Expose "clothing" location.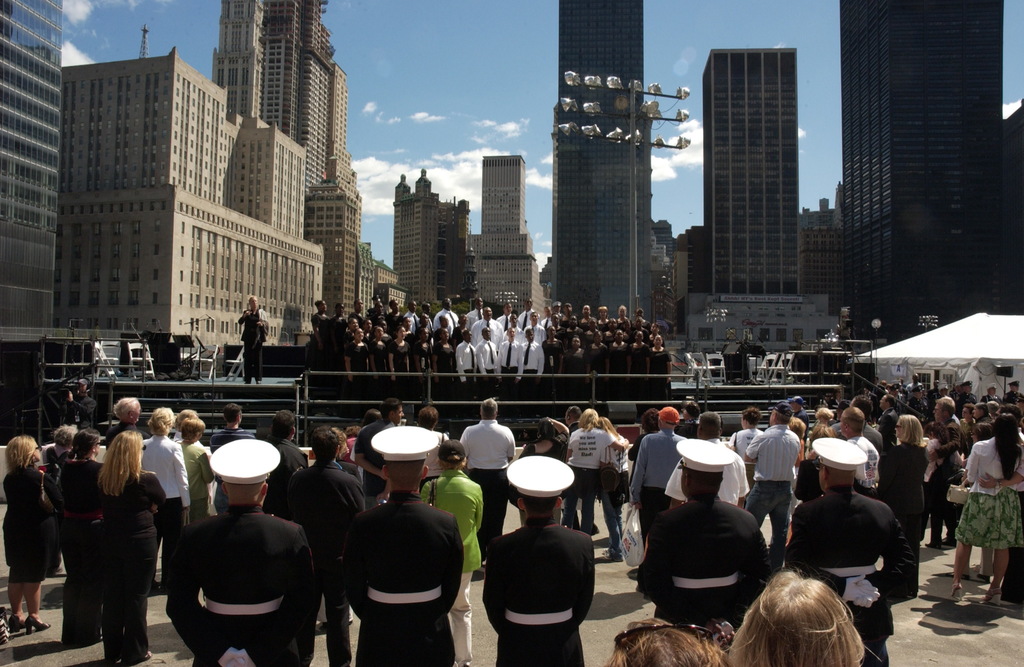
Exposed at box=[406, 338, 435, 381].
